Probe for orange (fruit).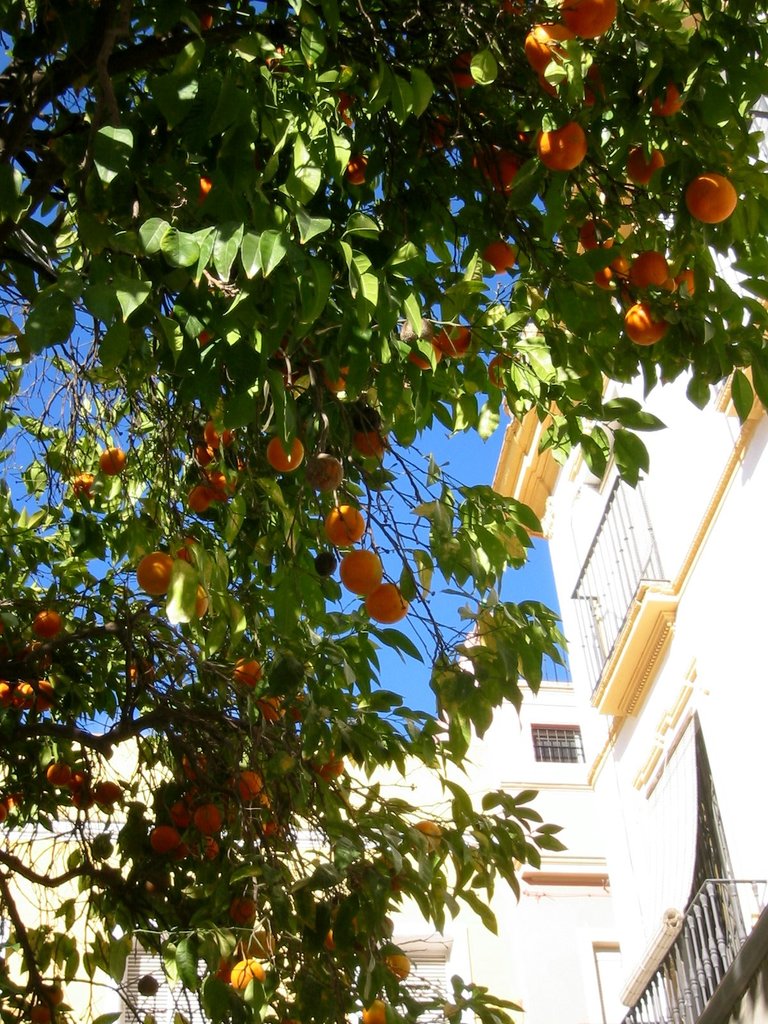
Probe result: pyautogui.locateOnScreen(191, 806, 218, 836).
